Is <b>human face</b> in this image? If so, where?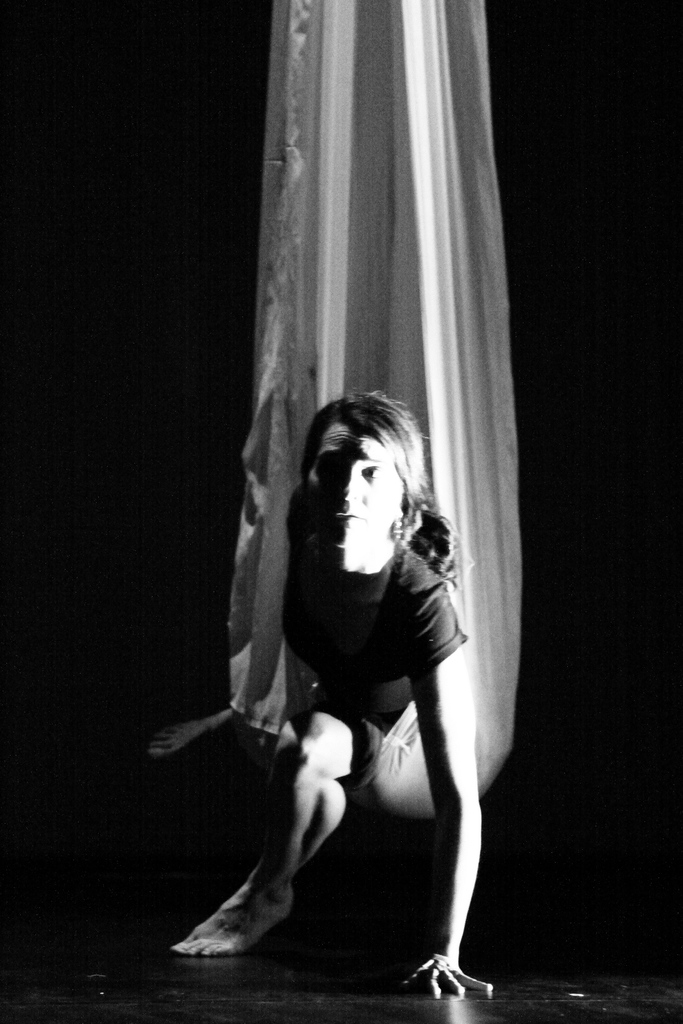
Yes, at (left=308, top=424, right=402, bottom=548).
